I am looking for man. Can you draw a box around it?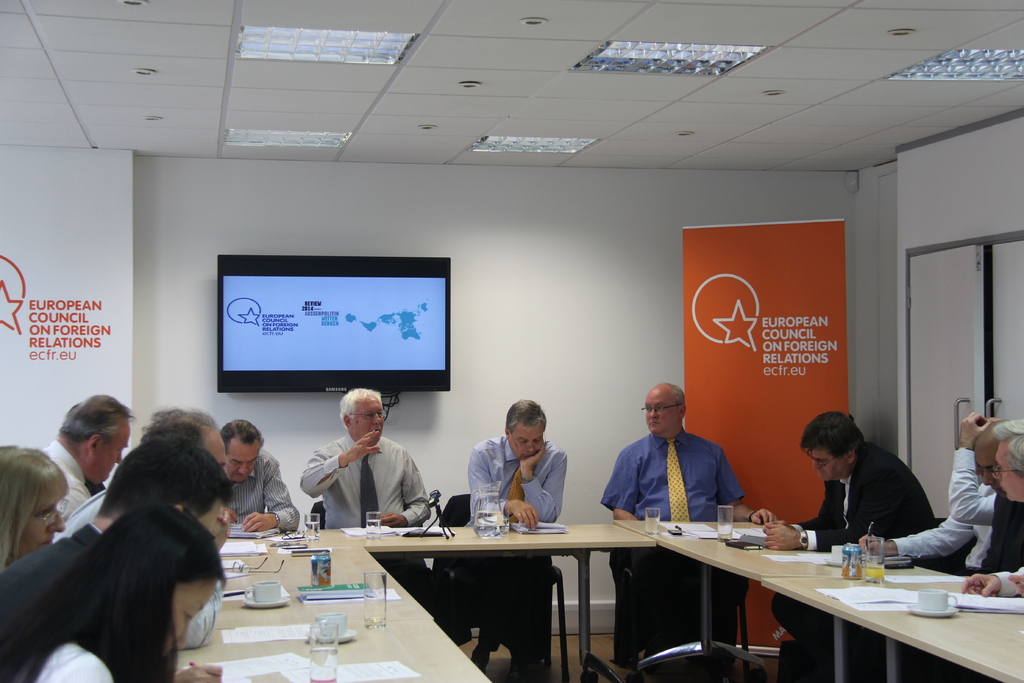
Sure, the bounding box is <region>220, 418, 300, 532</region>.
